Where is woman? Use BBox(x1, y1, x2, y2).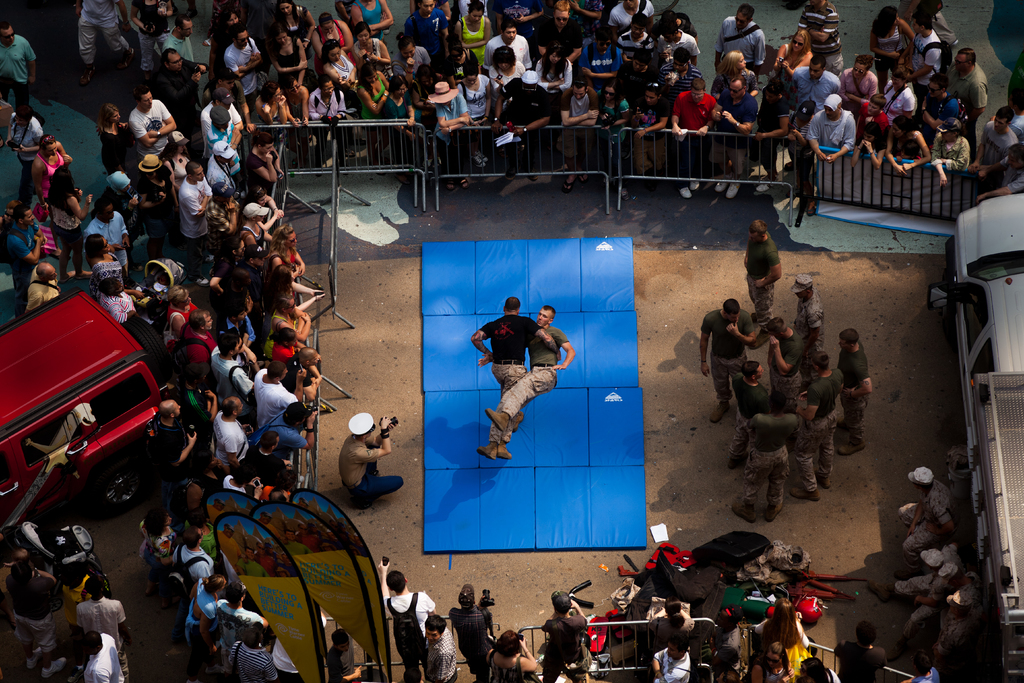
BBox(188, 570, 228, 657).
